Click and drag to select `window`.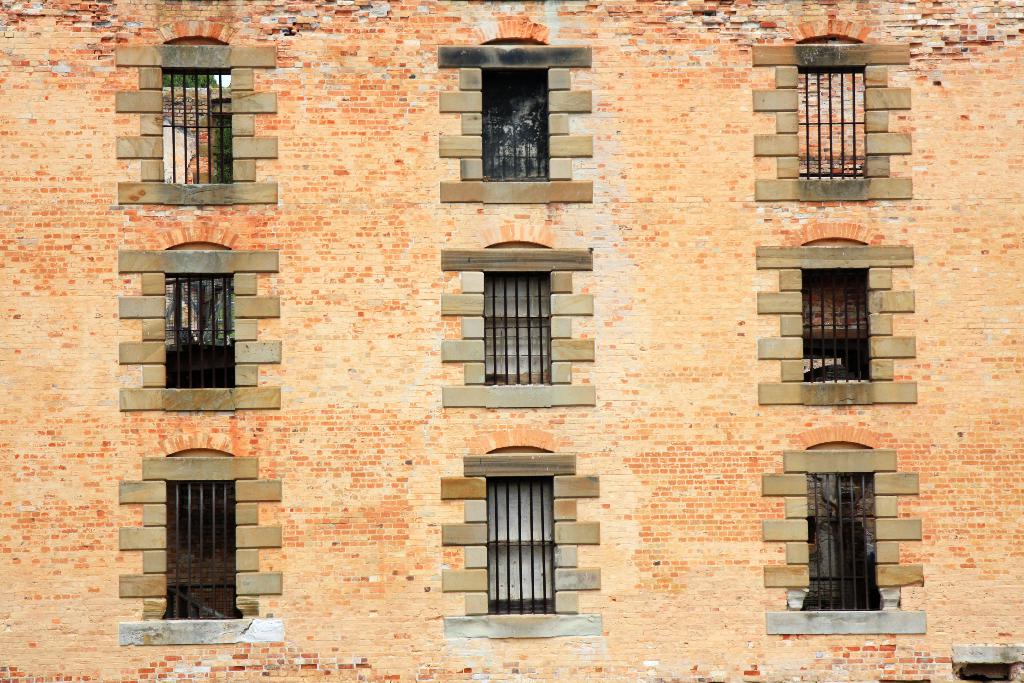
Selection: x1=435, y1=16, x2=595, y2=205.
